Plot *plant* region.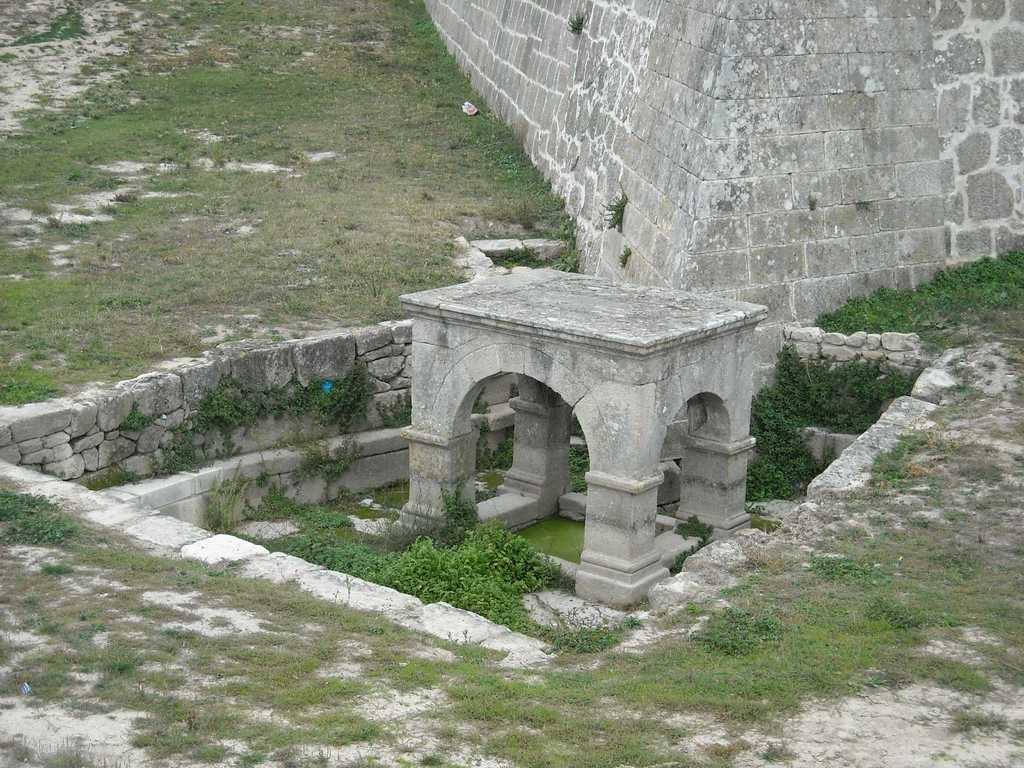
Plotted at <bbox>670, 545, 710, 570</bbox>.
